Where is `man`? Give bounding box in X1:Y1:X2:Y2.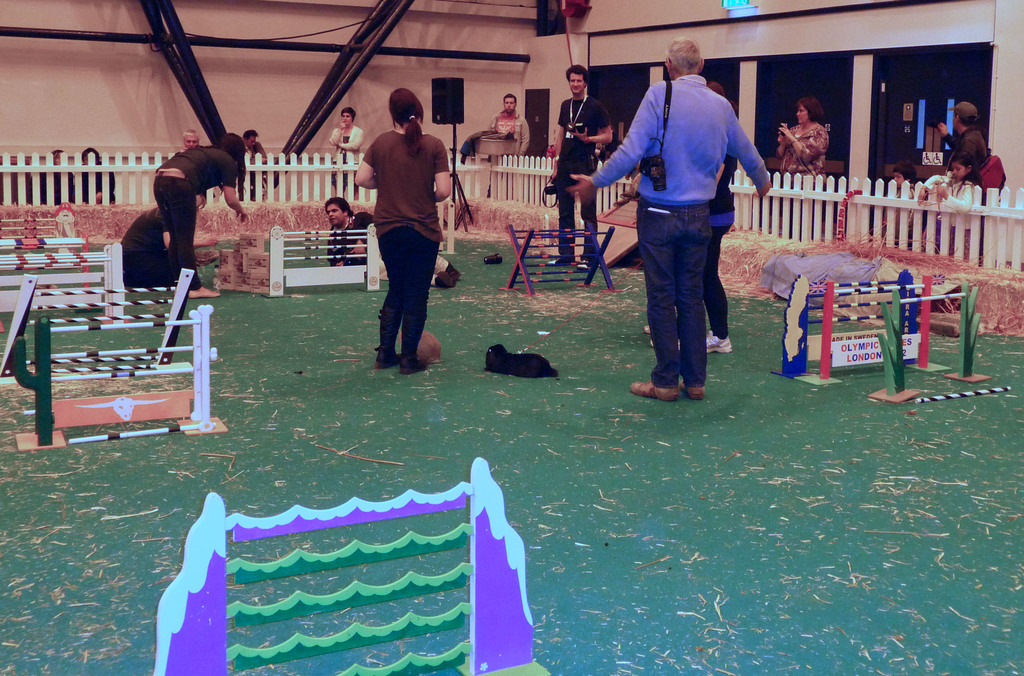
546:62:614:272.
